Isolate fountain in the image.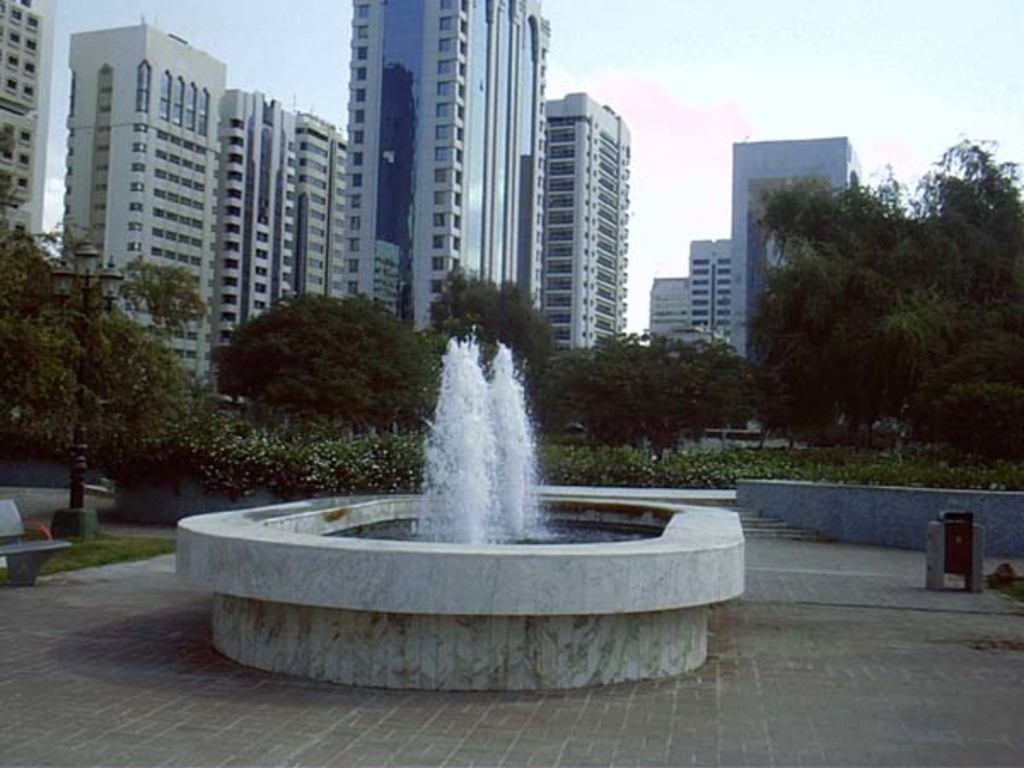
Isolated region: 196,317,744,683.
